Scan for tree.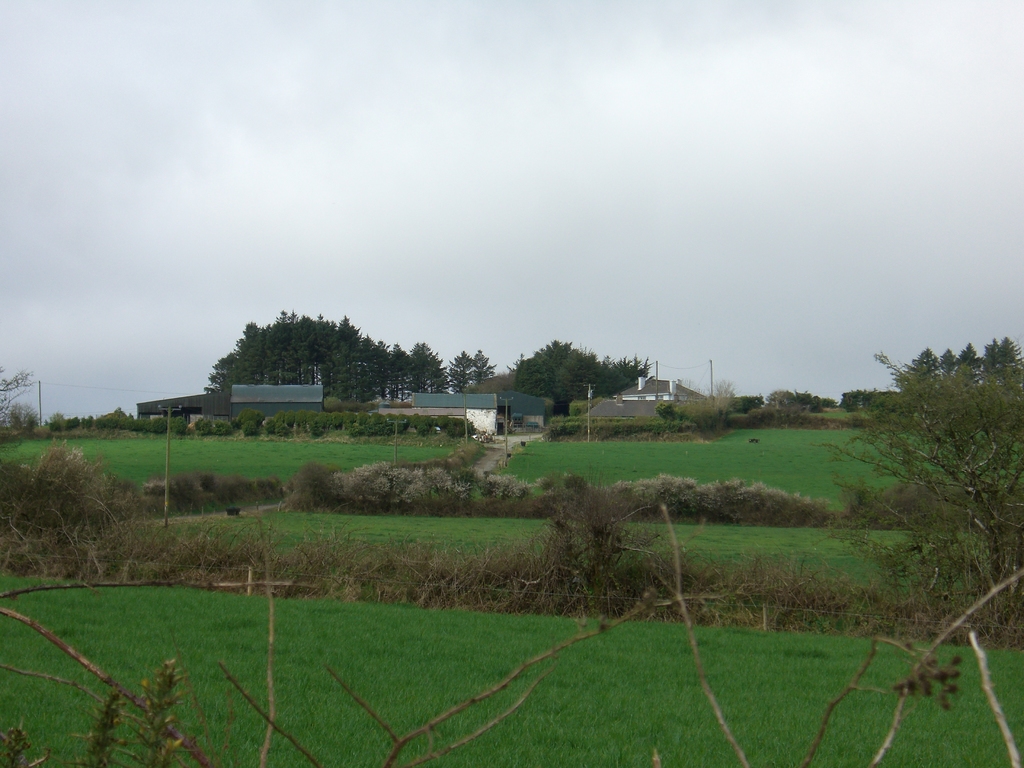
Scan result: [x1=834, y1=303, x2=1008, y2=663].
